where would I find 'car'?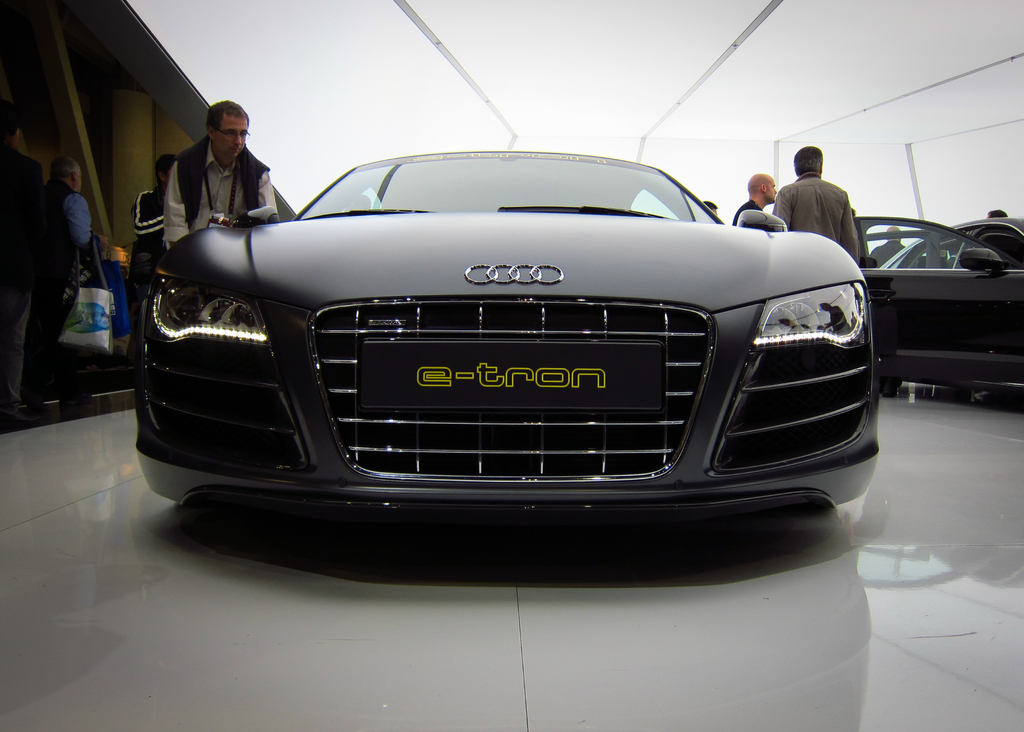
At [left=856, top=219, right=1023, bottom=396].
